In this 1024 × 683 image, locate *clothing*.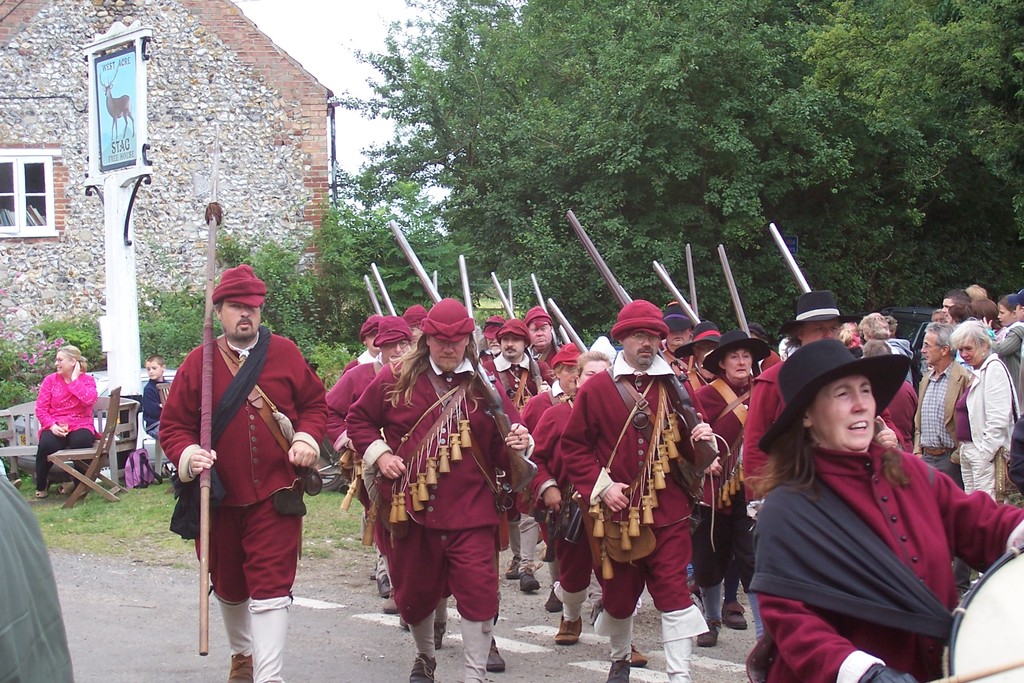
Bounding box: pyautogui.locateOnScreen(33, 372, 97, 478).
